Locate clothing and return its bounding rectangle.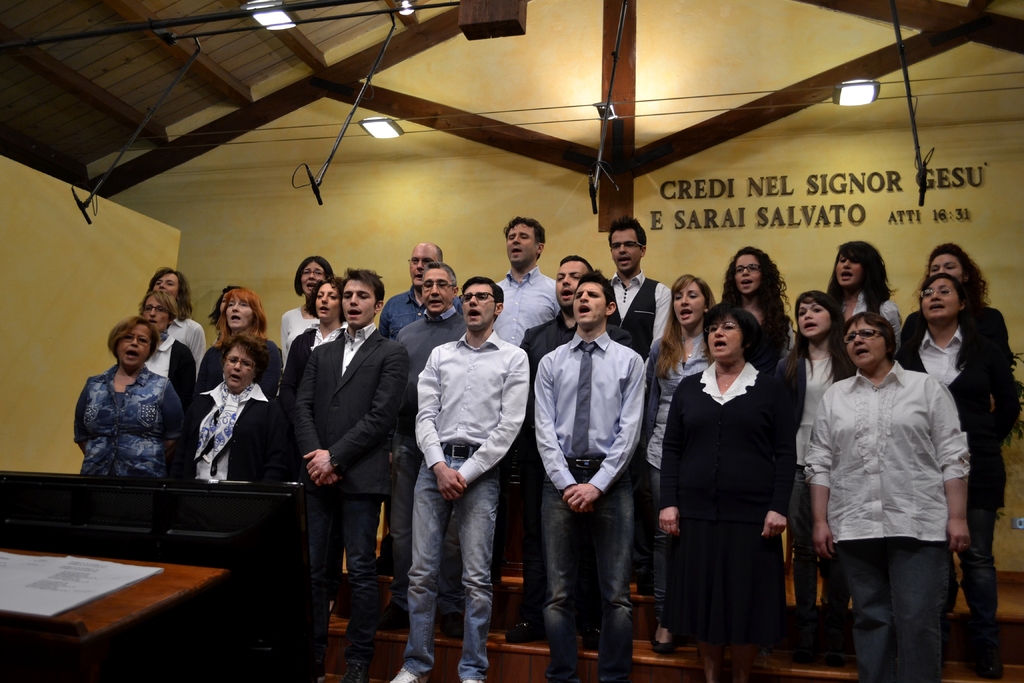
box(645, 325, 708, 477).
